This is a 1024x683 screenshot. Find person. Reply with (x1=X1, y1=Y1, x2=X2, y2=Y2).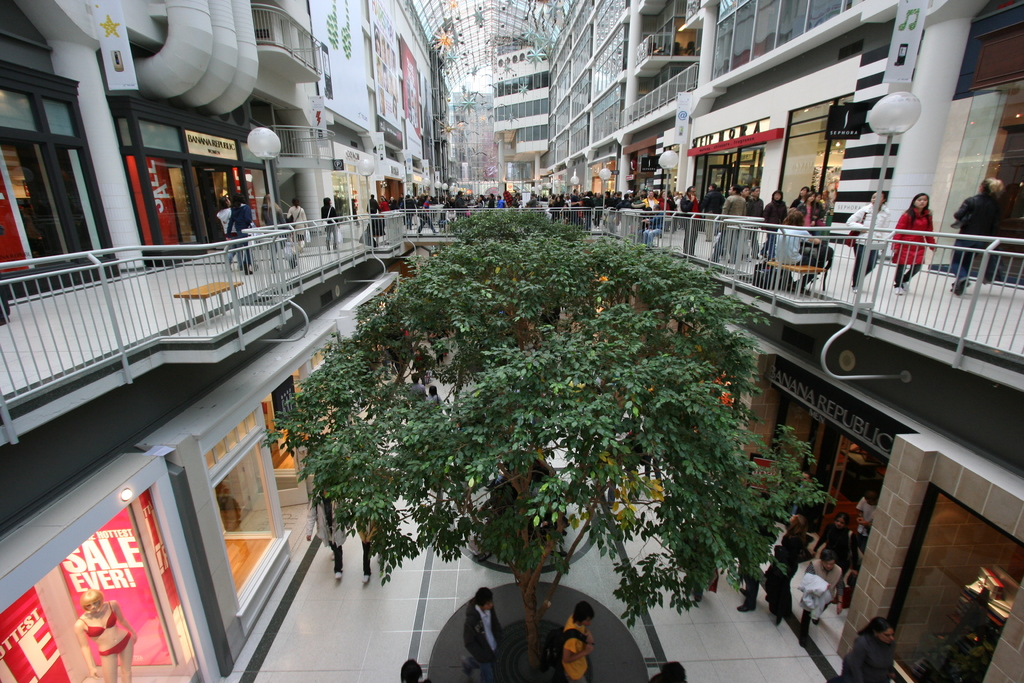
(x1=839, y1=621, x2=889, y2=682).
